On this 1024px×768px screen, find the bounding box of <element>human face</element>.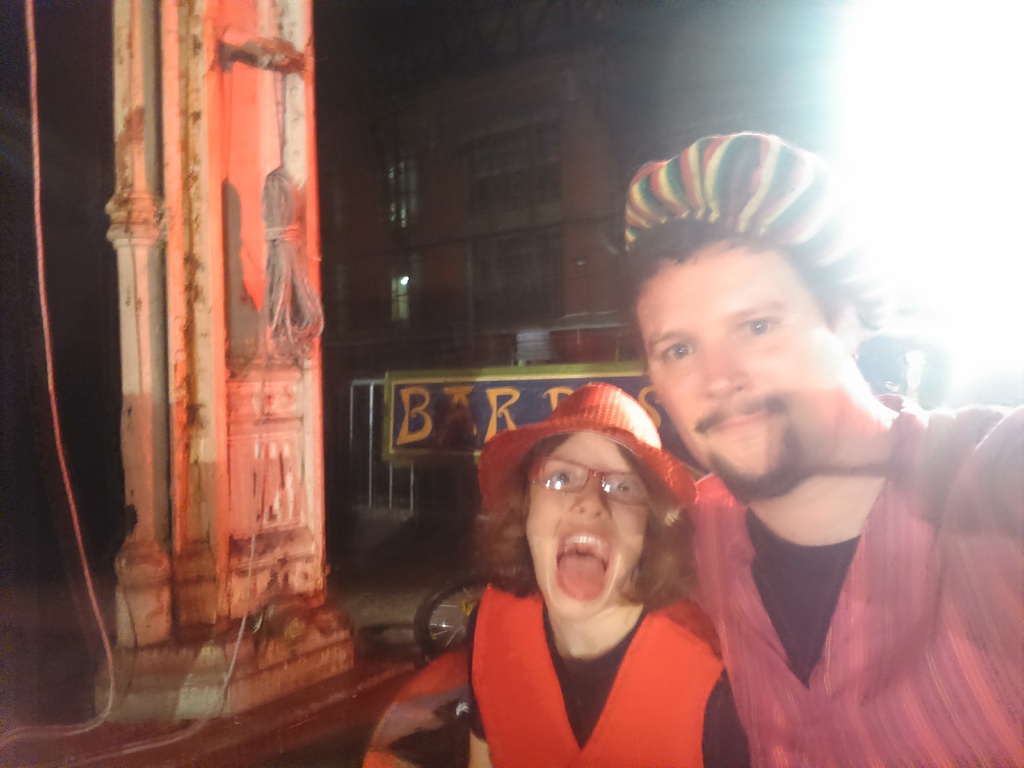
Bounding box: Rect(635, 245, 849, 503).
